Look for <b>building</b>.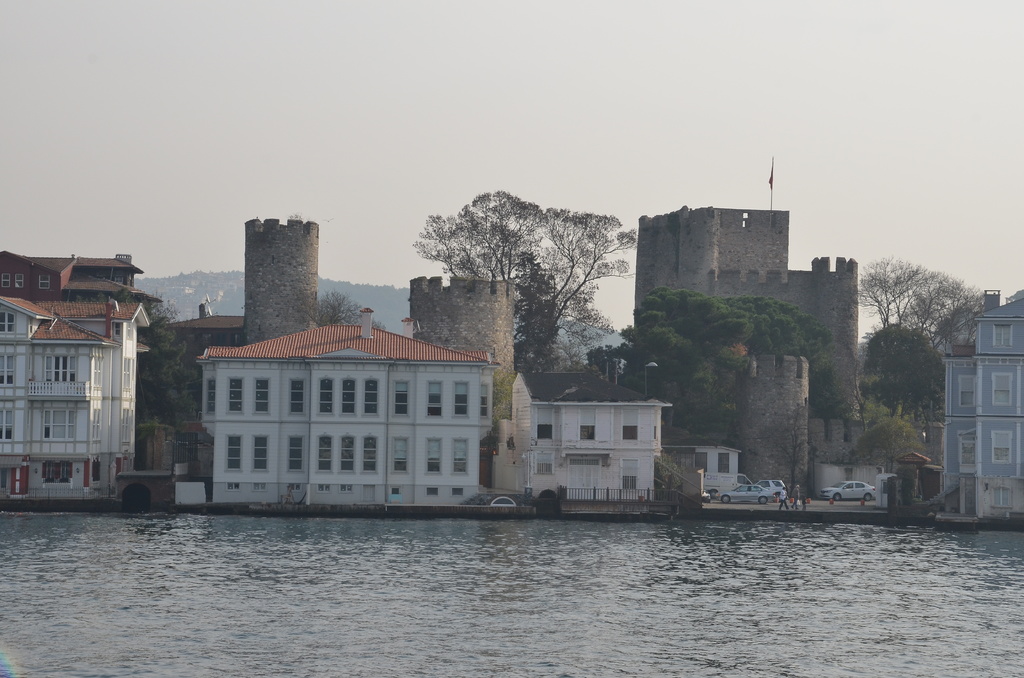
Found: 243 223 319 343.
